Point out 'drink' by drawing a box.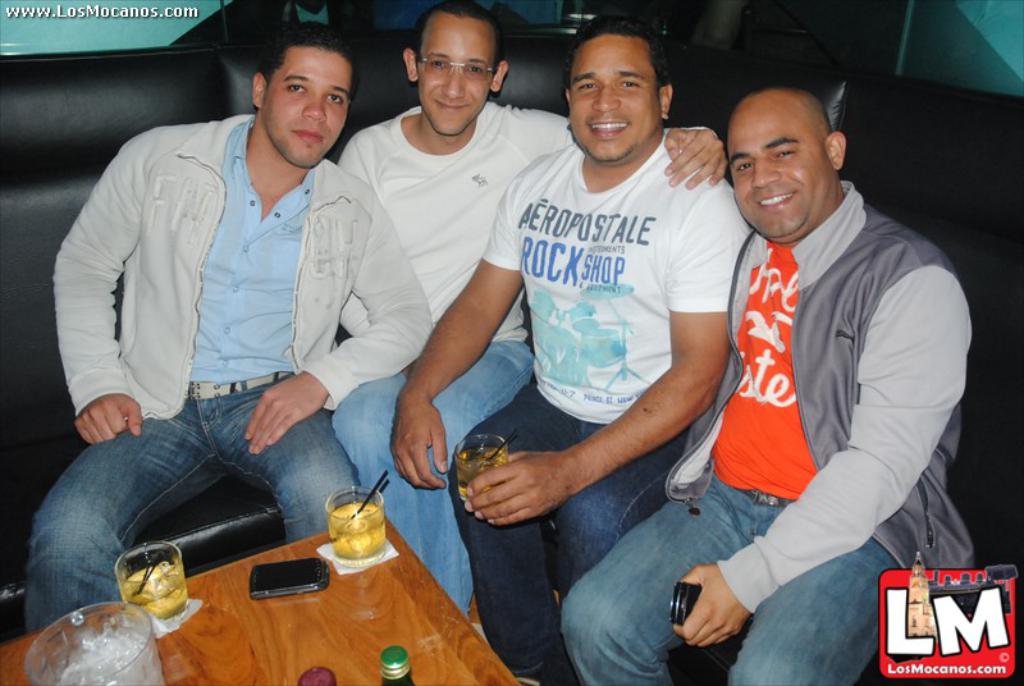
bbox=[116, 546, 184, 627].
